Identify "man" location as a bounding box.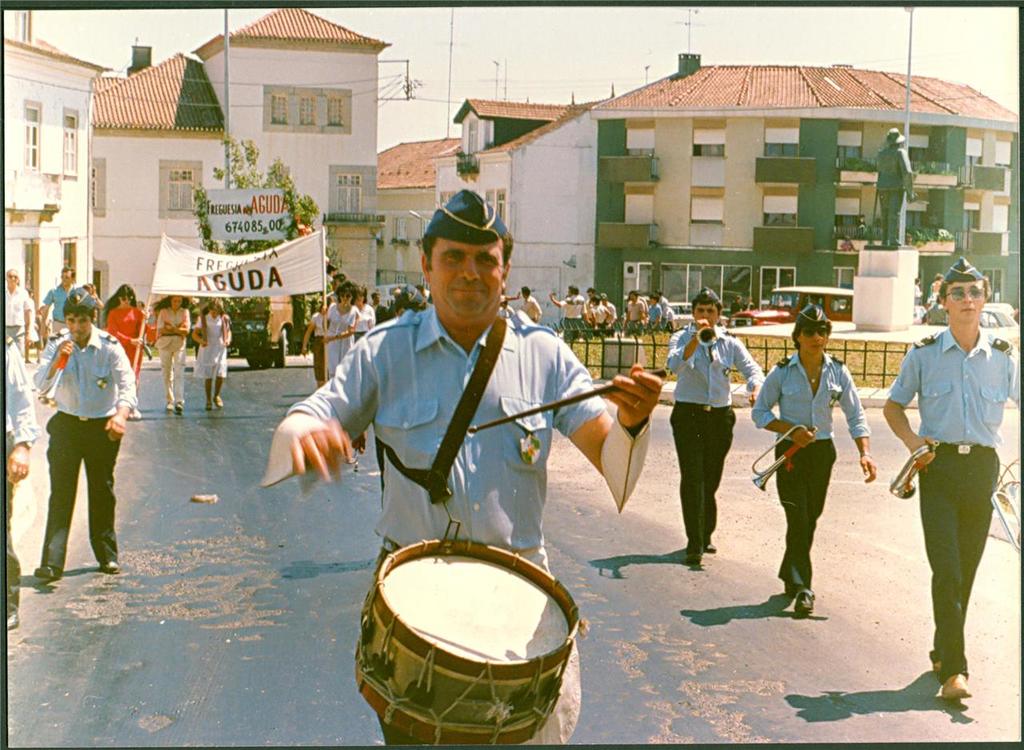
detection(542, 283, 682, 358).
